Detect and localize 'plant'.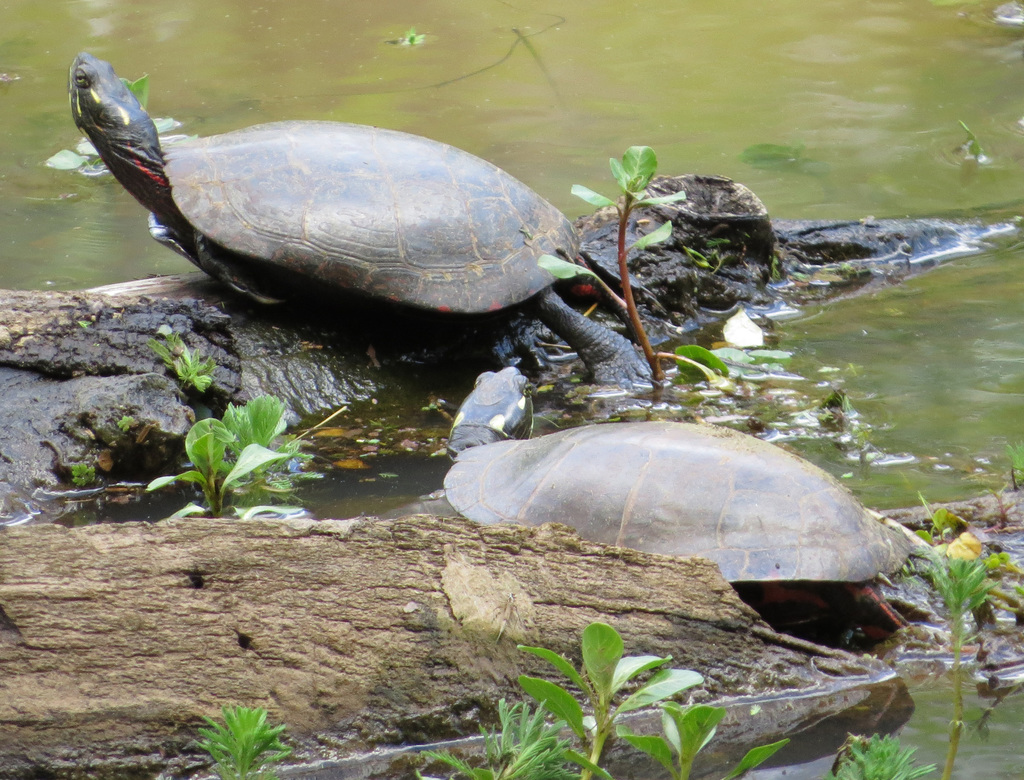
Localized at [741,143,836,199].
